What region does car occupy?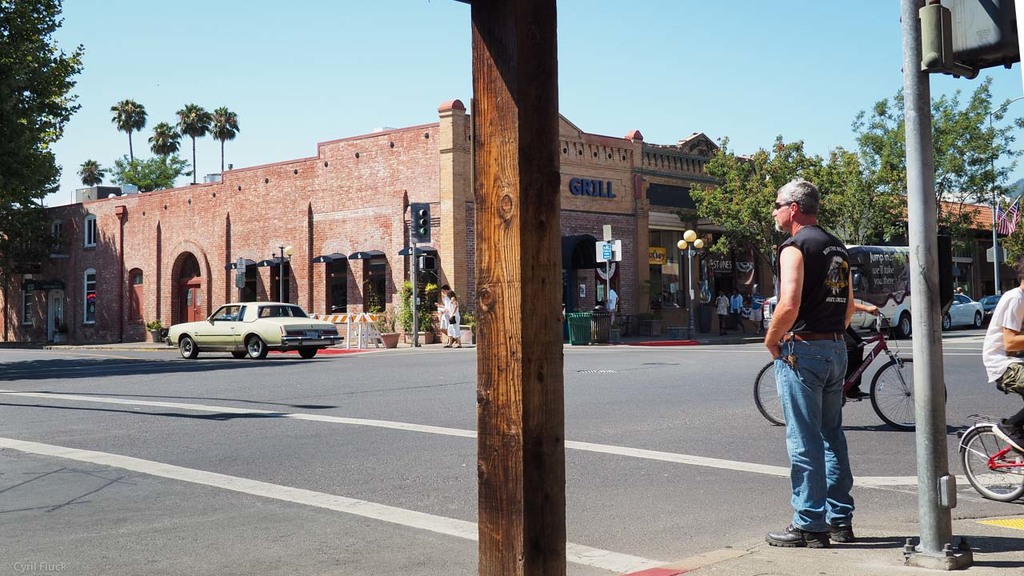
[left=984, top=293, right=1000, bottom=325].
